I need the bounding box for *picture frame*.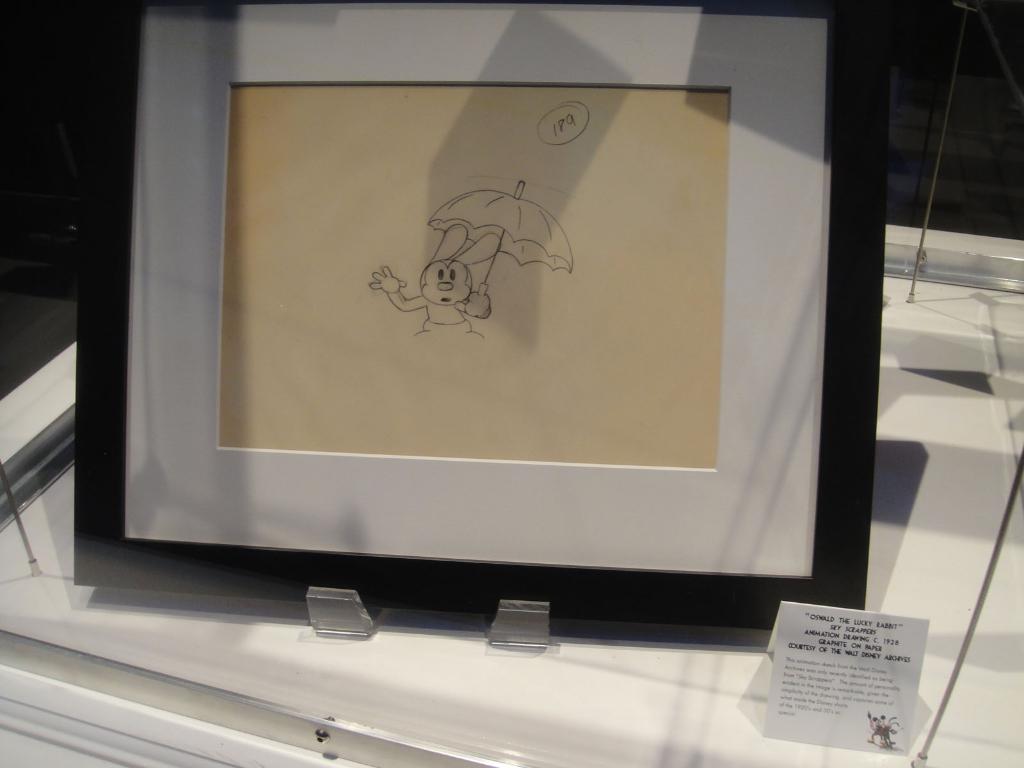
Here it is: 83 0 897 729.
